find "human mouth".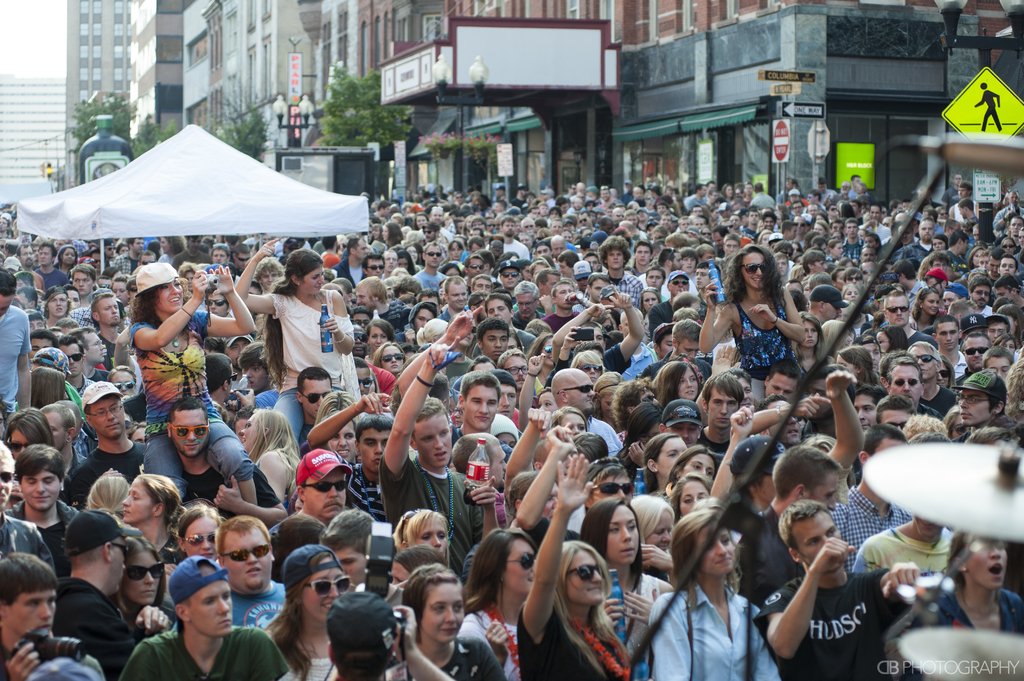
pyautogui.locateOnScreen(369, 451, 379, 470).
